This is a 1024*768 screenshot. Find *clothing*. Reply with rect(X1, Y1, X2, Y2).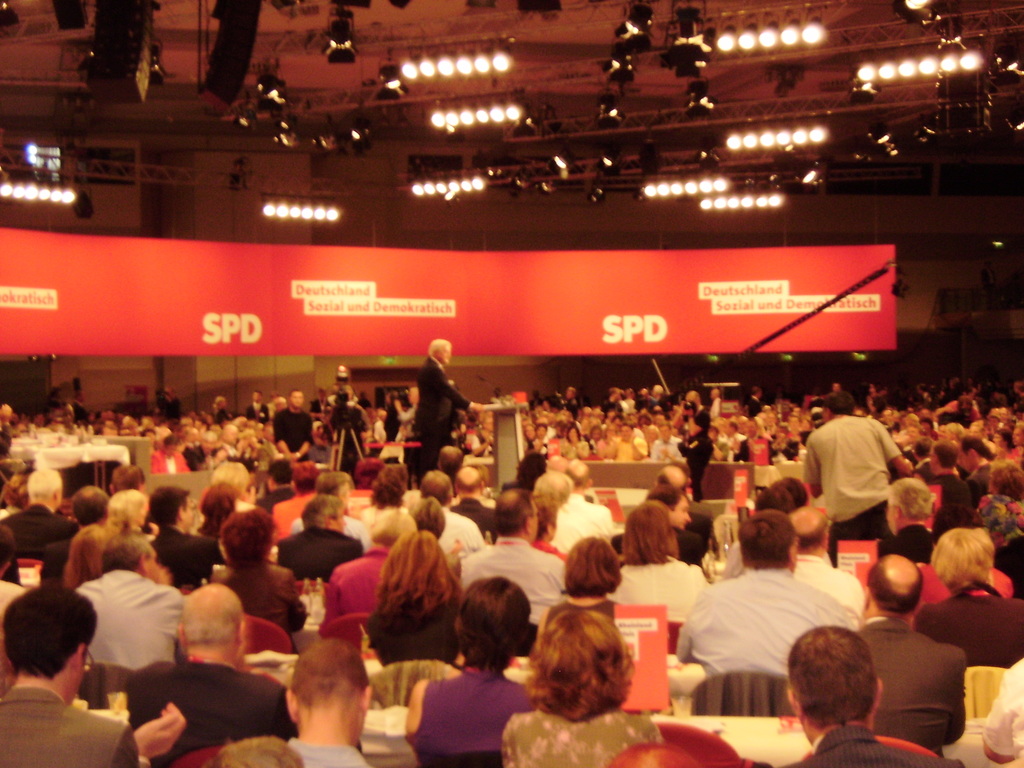
rect(611, 551, 707, 614).
